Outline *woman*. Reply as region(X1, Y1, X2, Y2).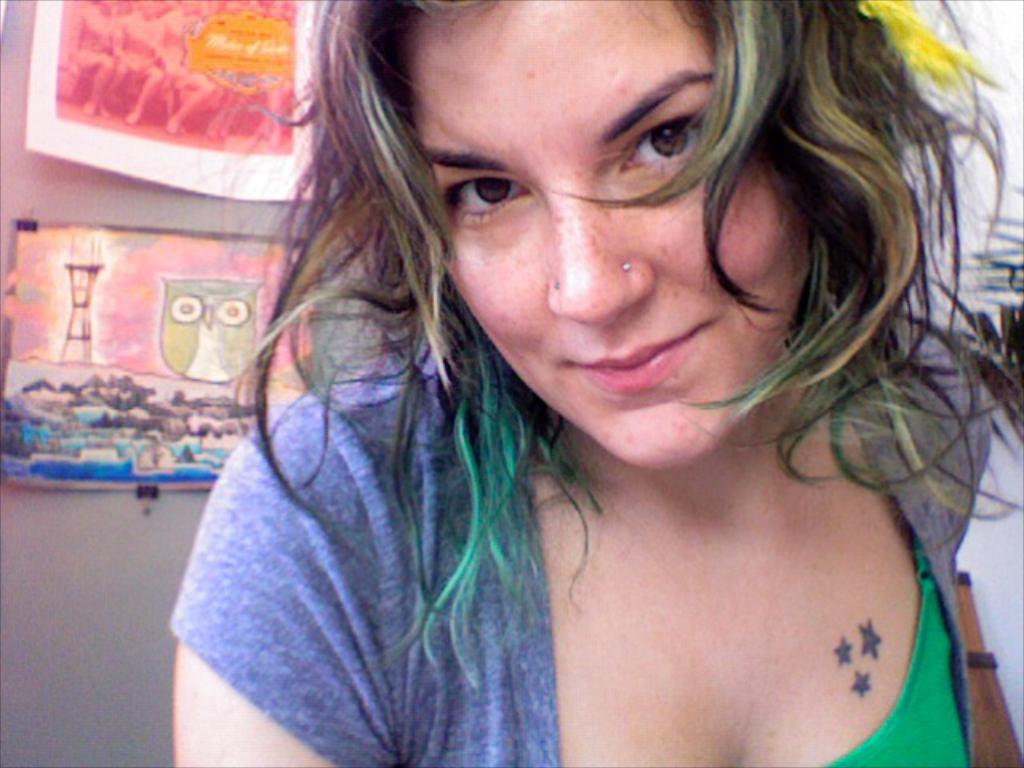
region(130, 0, 1011, 755).
